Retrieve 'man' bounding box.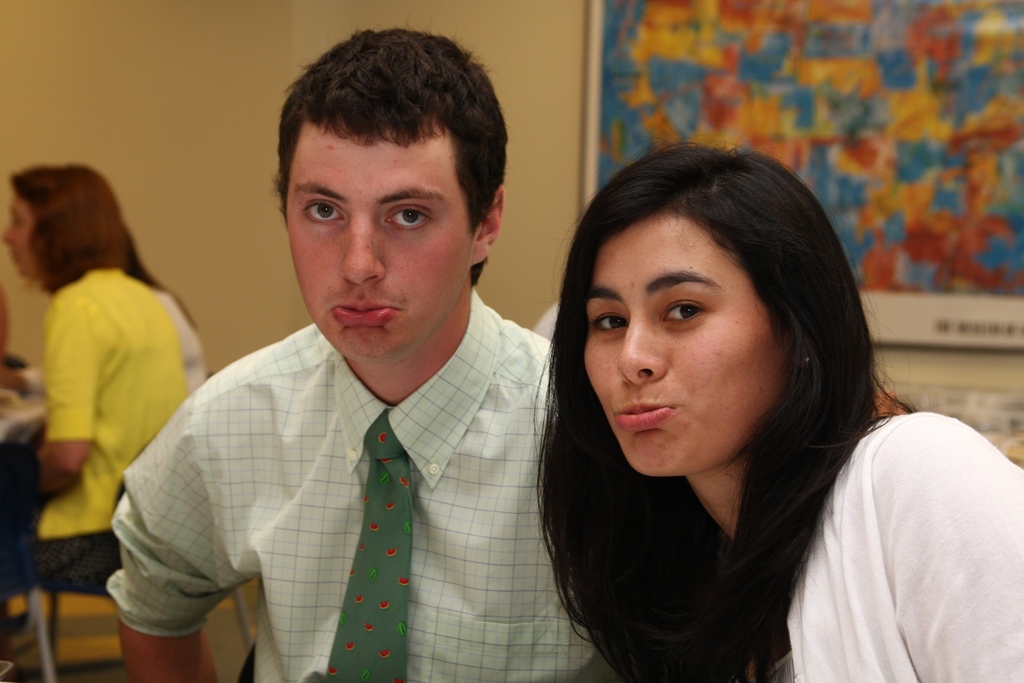
Bounding box: l=109, t=47, r=596, b=671.
